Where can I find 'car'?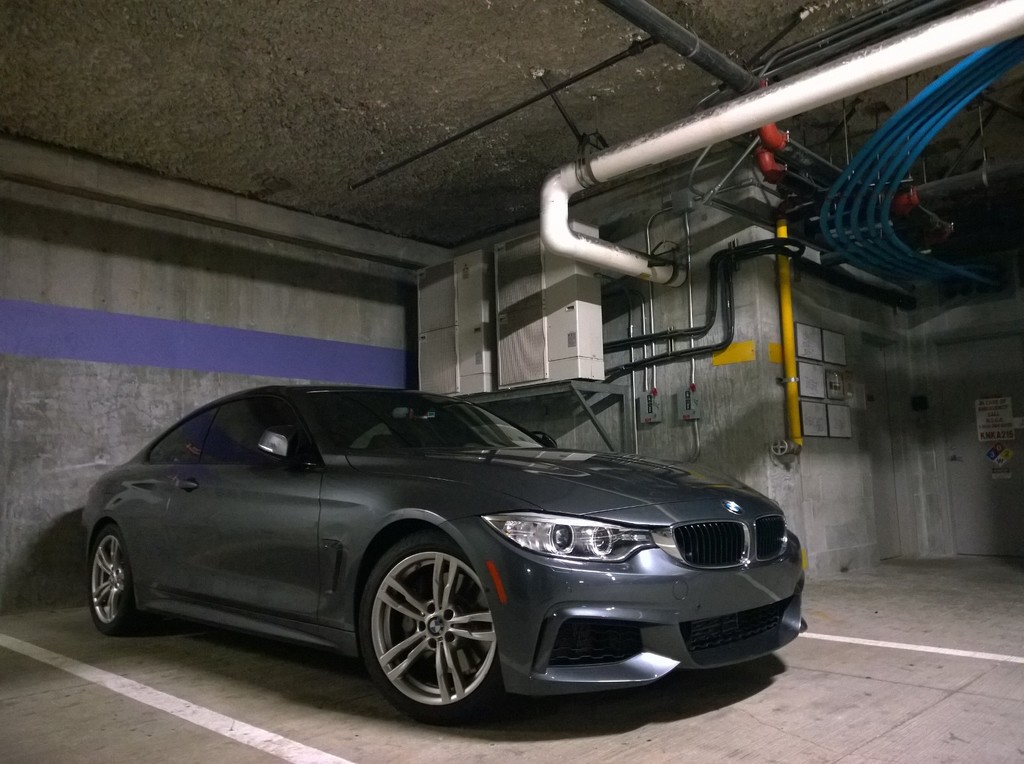
You can find it at 79,383,810,723.
